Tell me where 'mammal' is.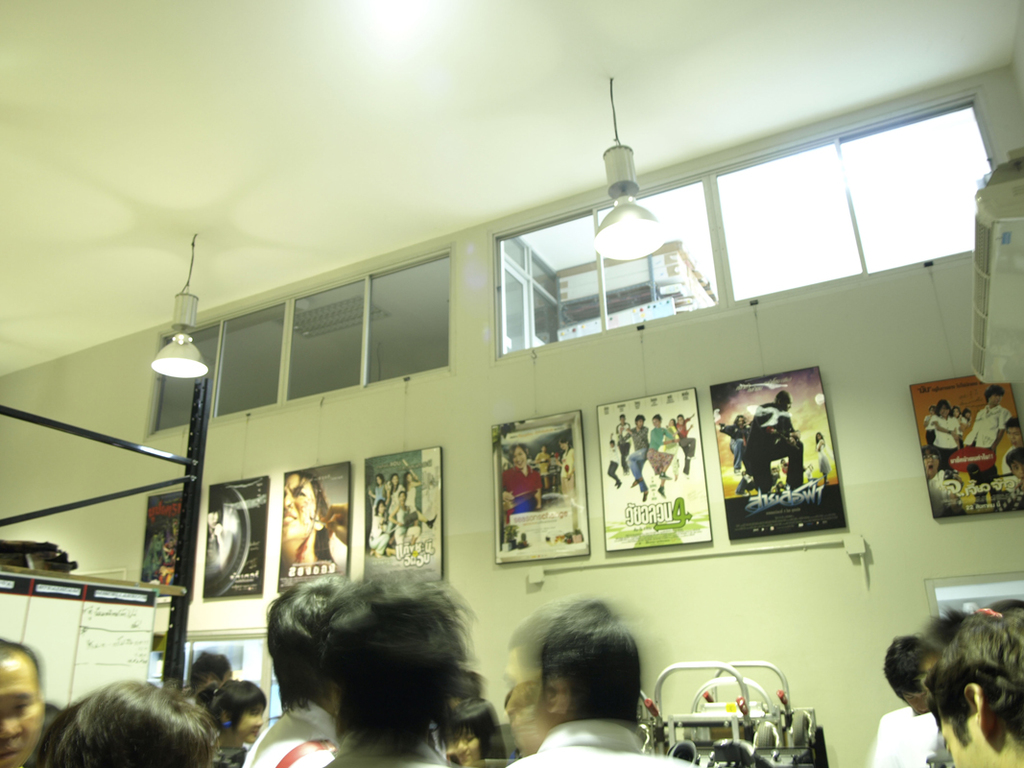
'mammal' is at <box>1001,444,1023,479</box>.
